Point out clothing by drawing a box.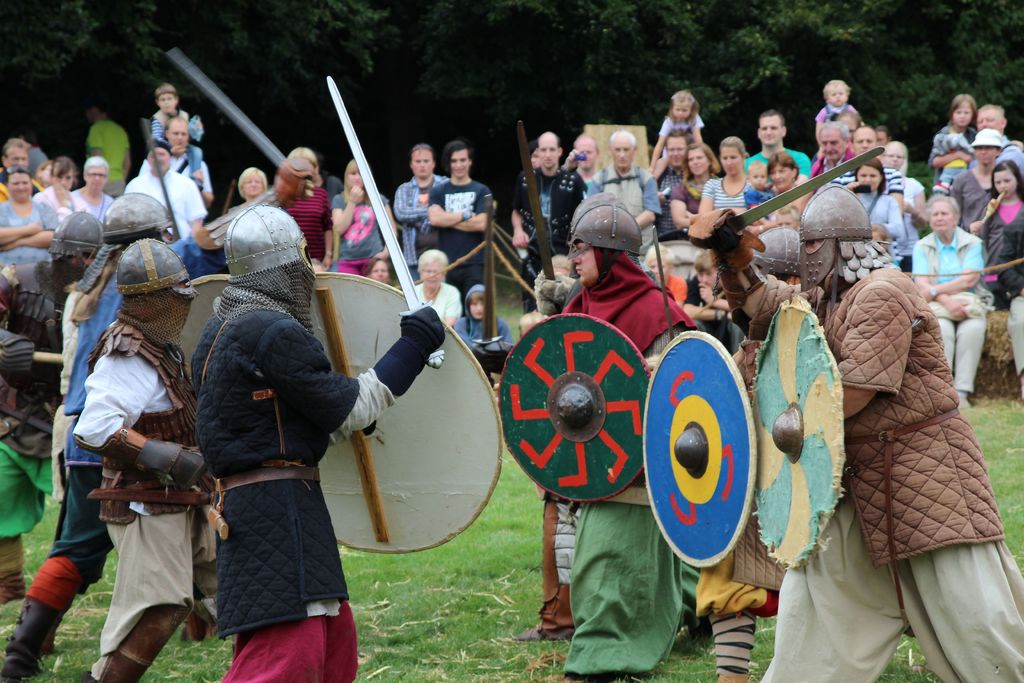
{"left": 38, "top": 234, "right": 153, "bottom": 593}.
